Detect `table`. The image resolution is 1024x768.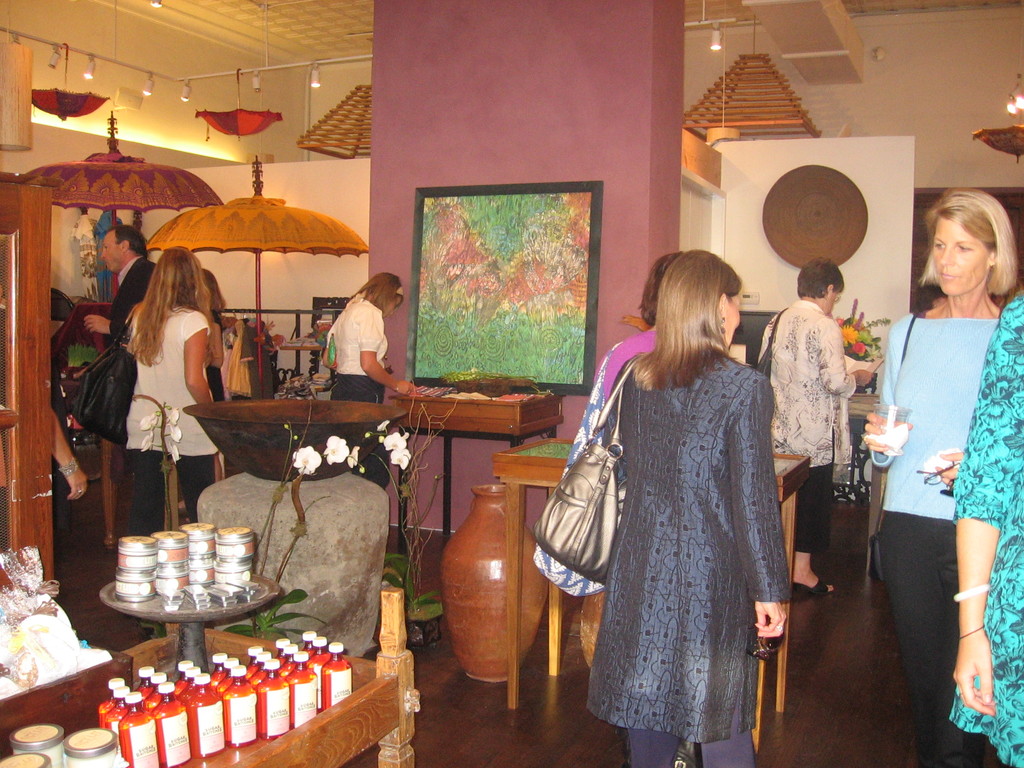
left=493, top=437, right=812, bottom=705.
